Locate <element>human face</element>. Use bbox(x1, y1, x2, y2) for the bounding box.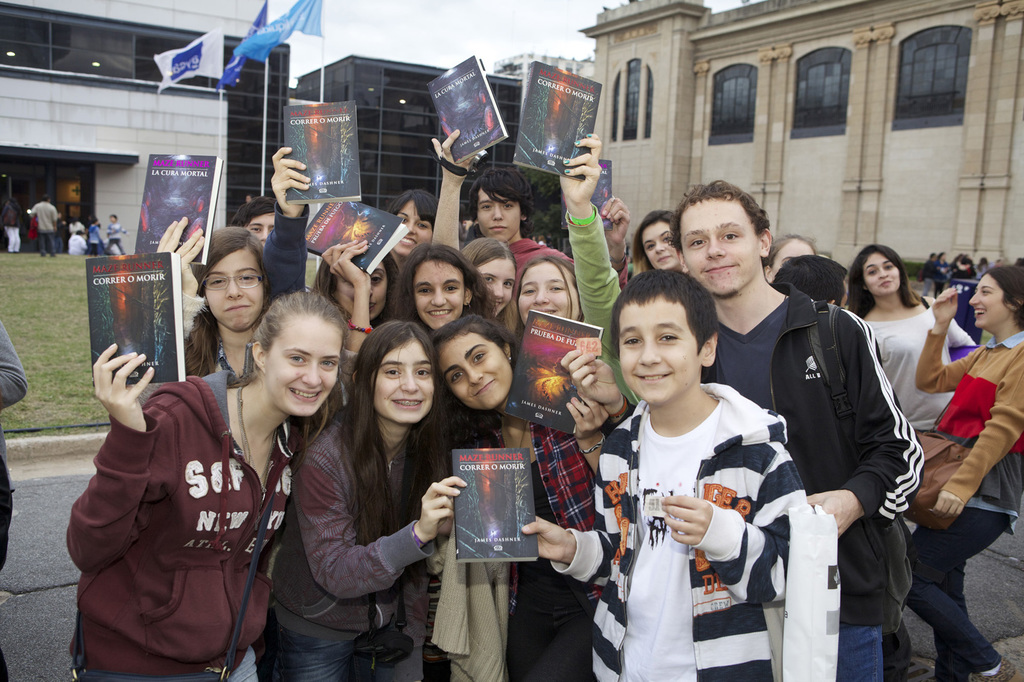
bbox(968, 275, 1007, 328).
